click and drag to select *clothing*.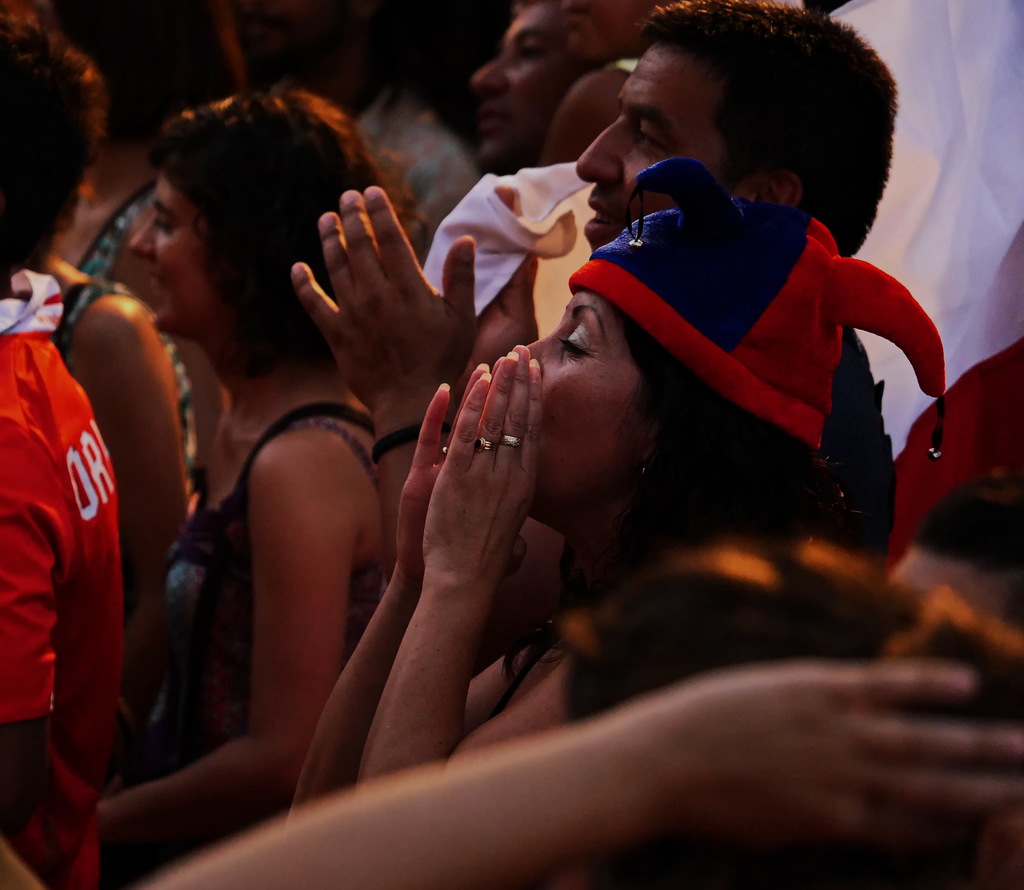
Selection: 430,166,594,357.
